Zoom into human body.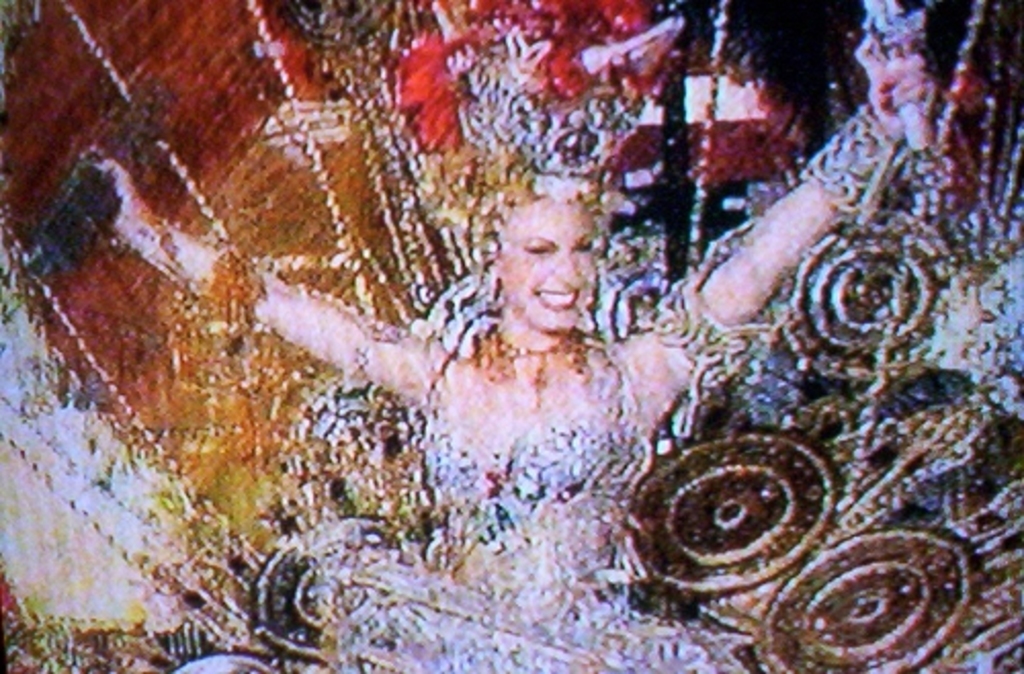
Zoom target: left=84, top=29, right=936, bottom=672.
